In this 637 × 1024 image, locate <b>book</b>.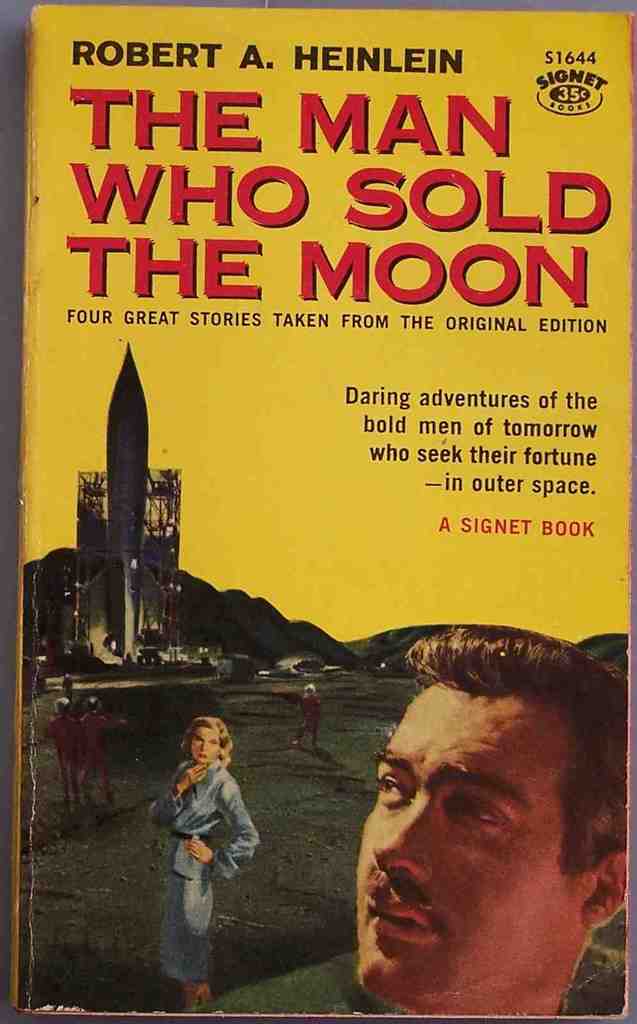
Bounding box: l=92, t=84, r=636, b=1023.
